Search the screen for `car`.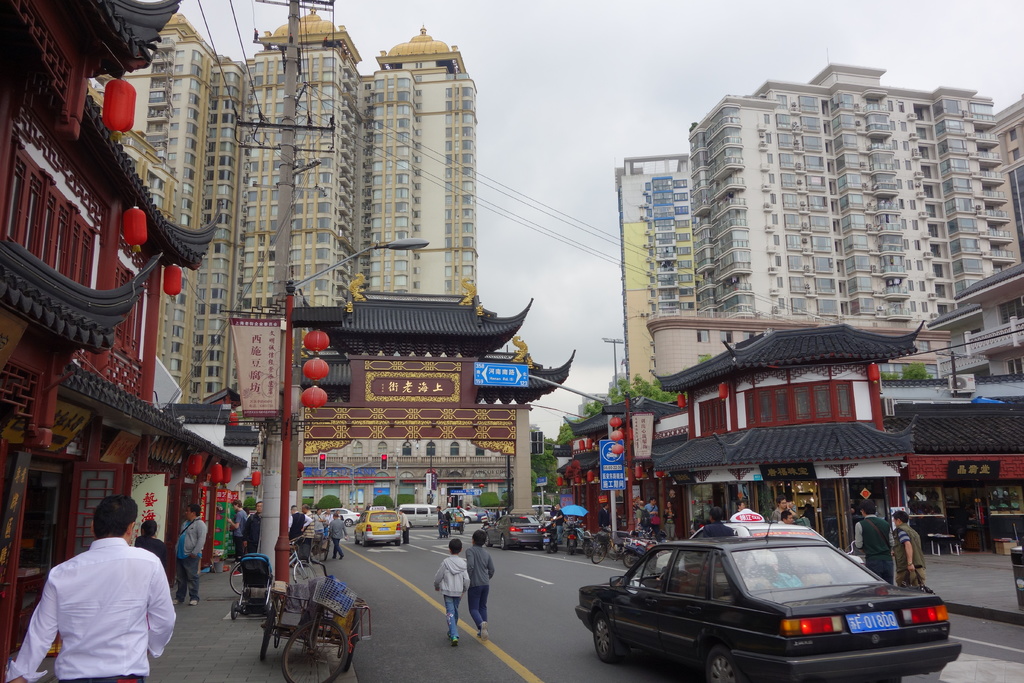
Found at (x1=399, y1=504, x2=450, y2=529).
